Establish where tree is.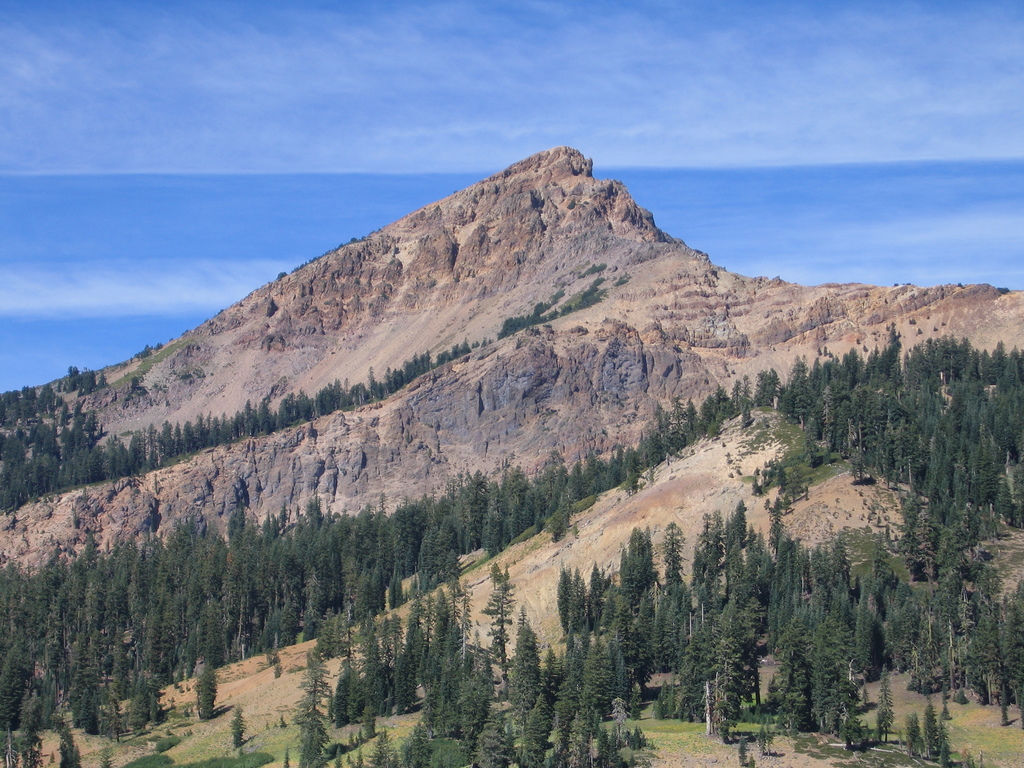
Established at bbox(312, 607, 344, 665).
